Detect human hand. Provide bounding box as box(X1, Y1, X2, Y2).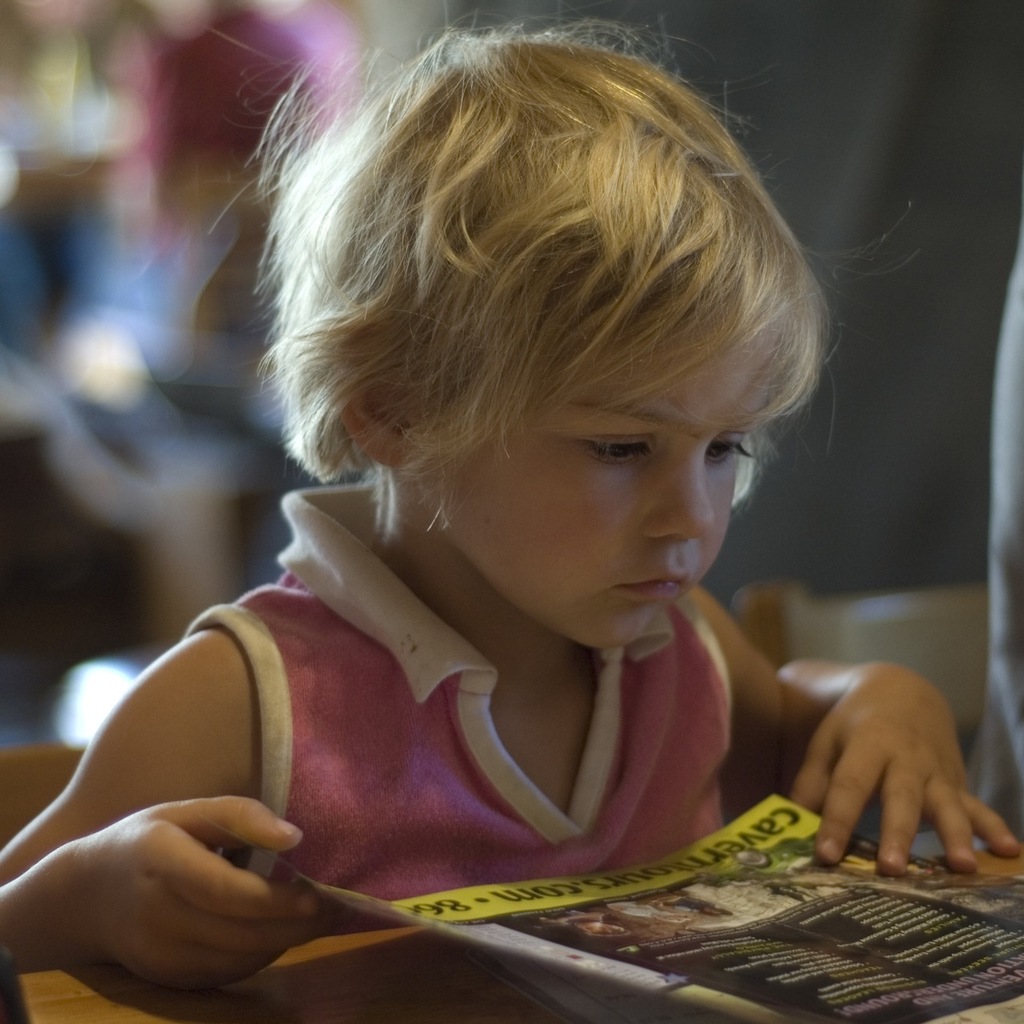
box(42, 782, 362, 994).
